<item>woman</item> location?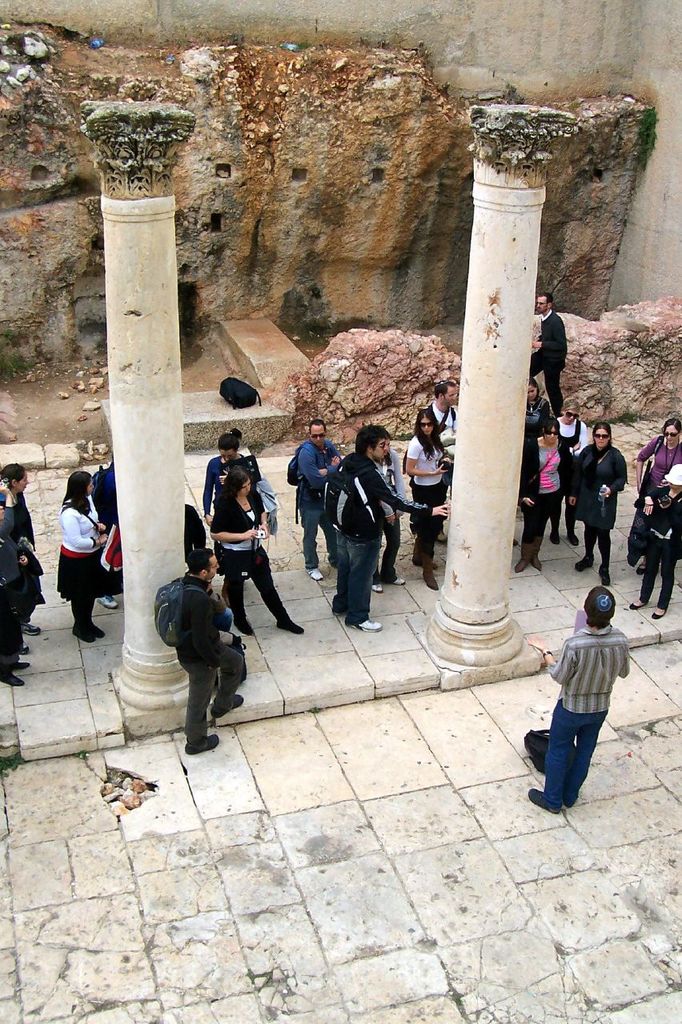
select_region(207, 467, 314, 643)
